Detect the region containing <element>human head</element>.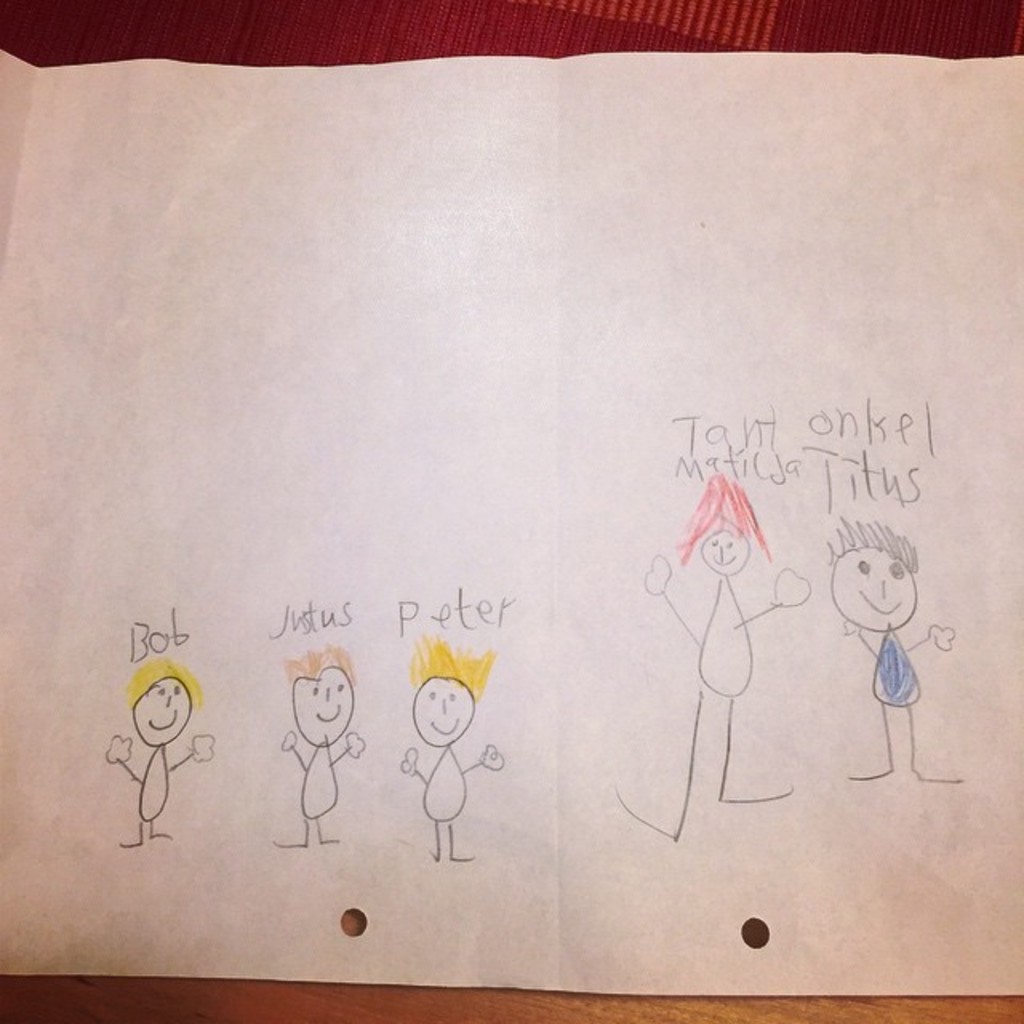
<region>123, 654, 197, 747</region>.
